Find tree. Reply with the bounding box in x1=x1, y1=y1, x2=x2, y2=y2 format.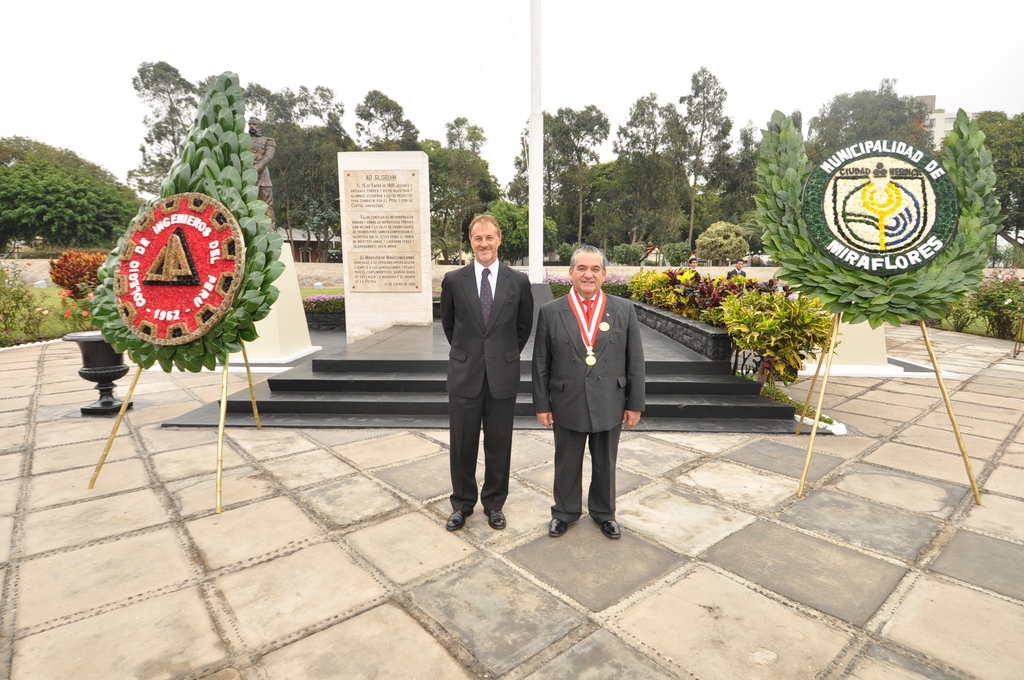
x1=507, y1=106, x2=602, y2=263.
